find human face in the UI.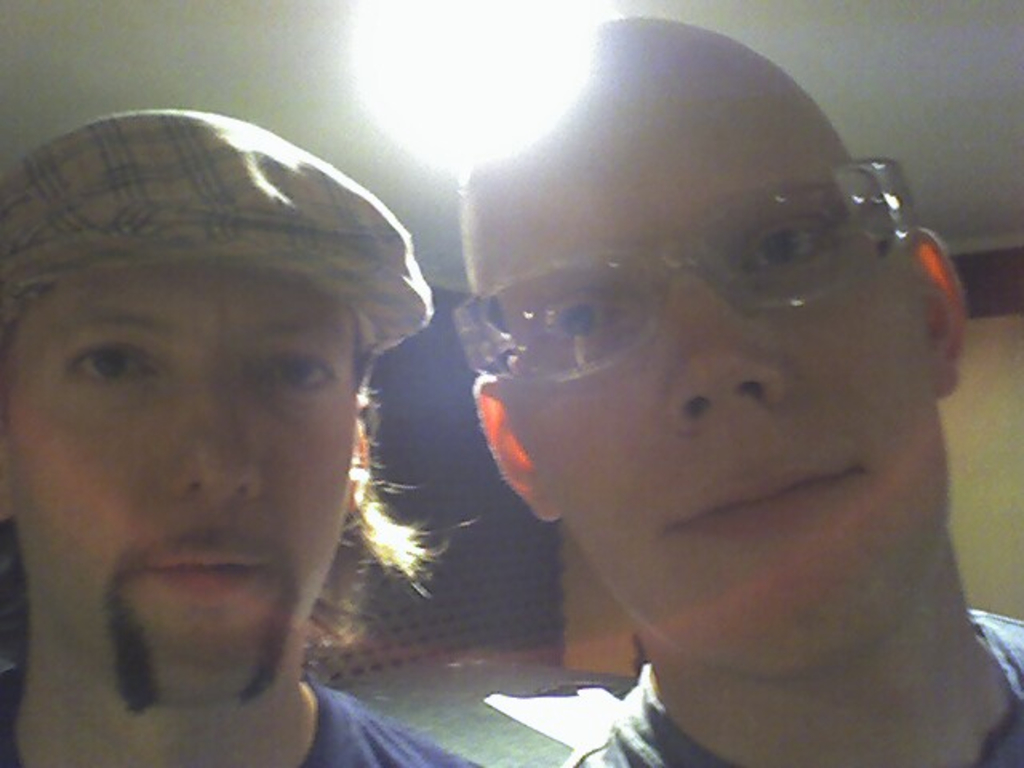
UI element at {"left": 0, "top": 259, "right": 357, "bottom": 707}.
